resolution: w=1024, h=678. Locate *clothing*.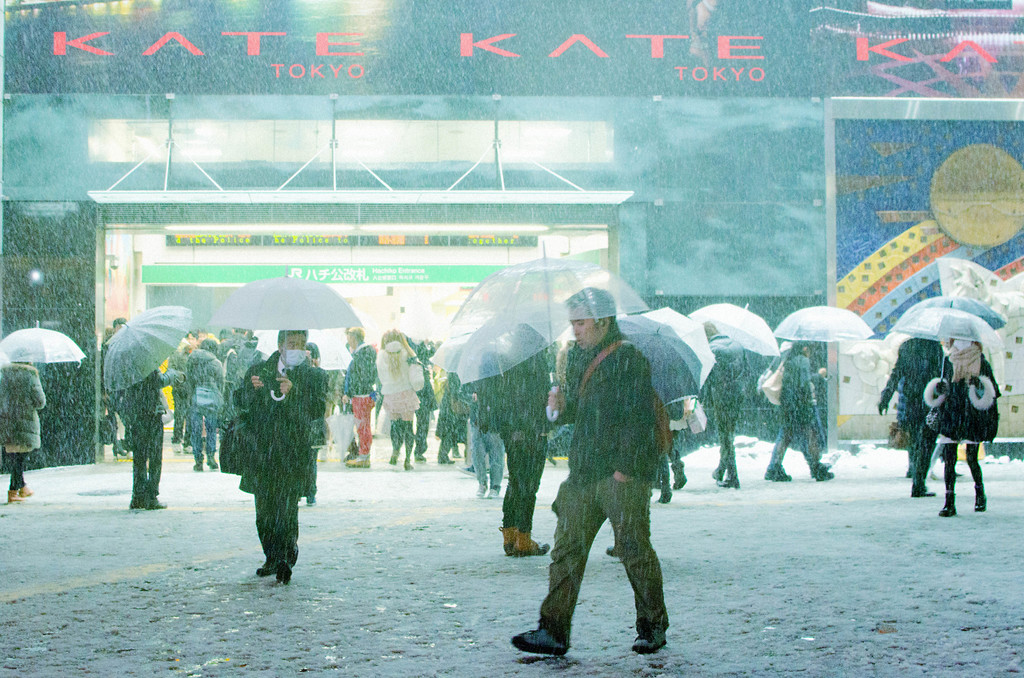
[left=0, top=357, right=38, bottom=507].
